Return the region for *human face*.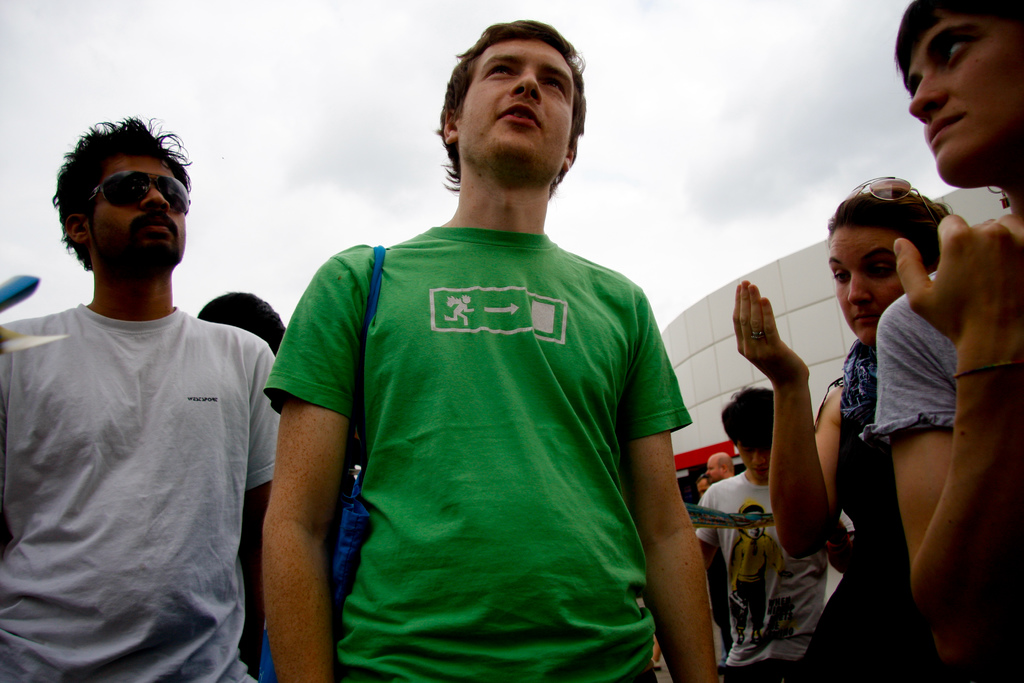
458:32:573:158.
